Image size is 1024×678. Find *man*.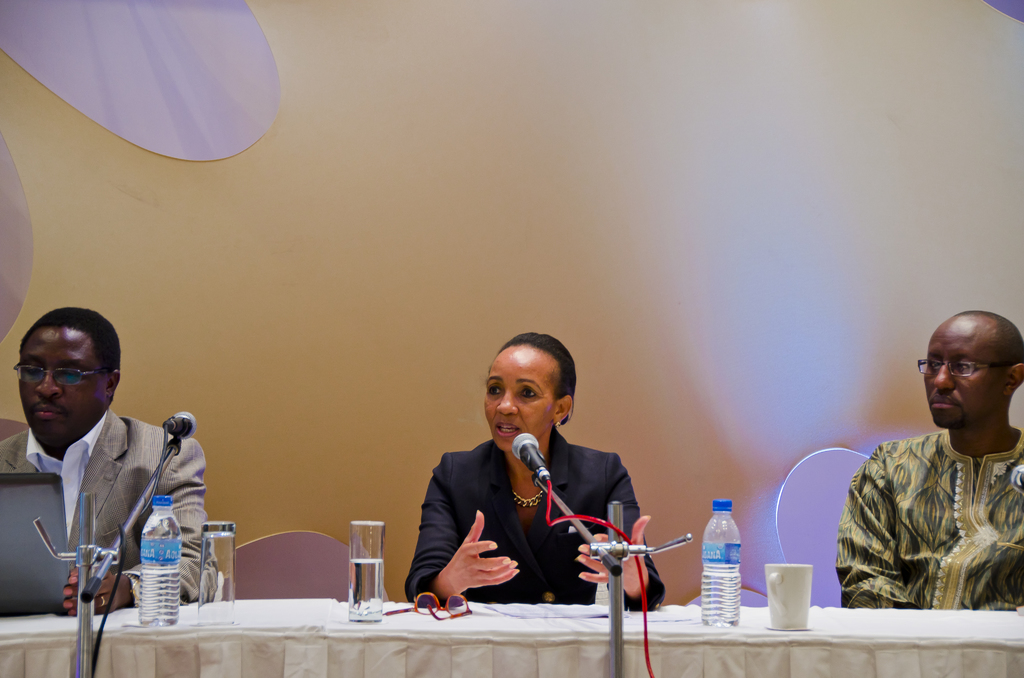
0,305,224,613.
